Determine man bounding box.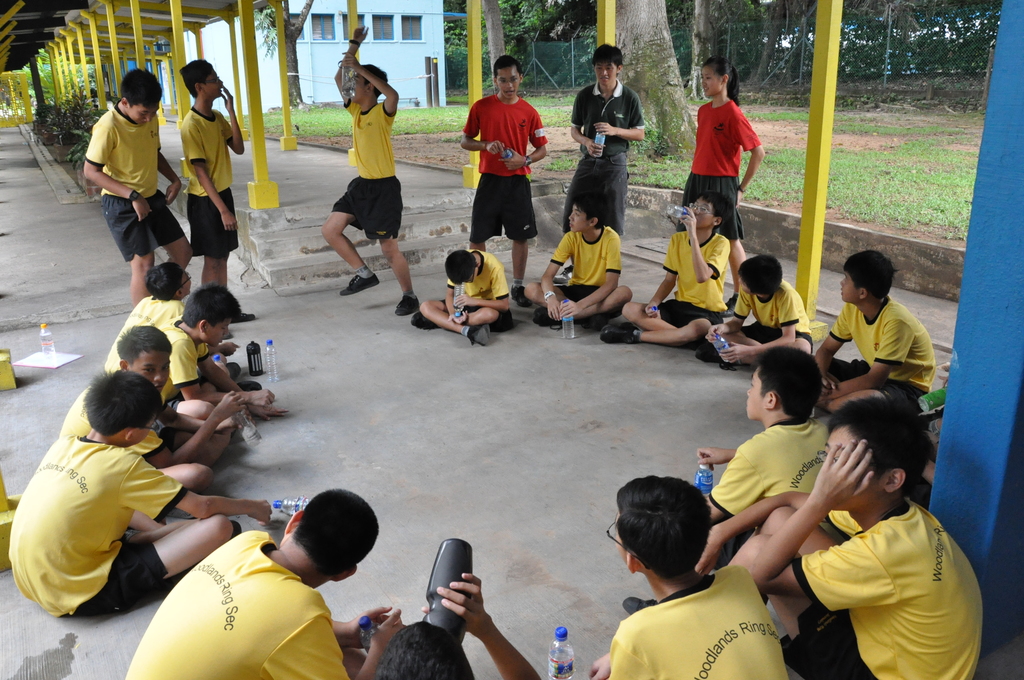
Determined: rect(519, 191, 631, 330).
